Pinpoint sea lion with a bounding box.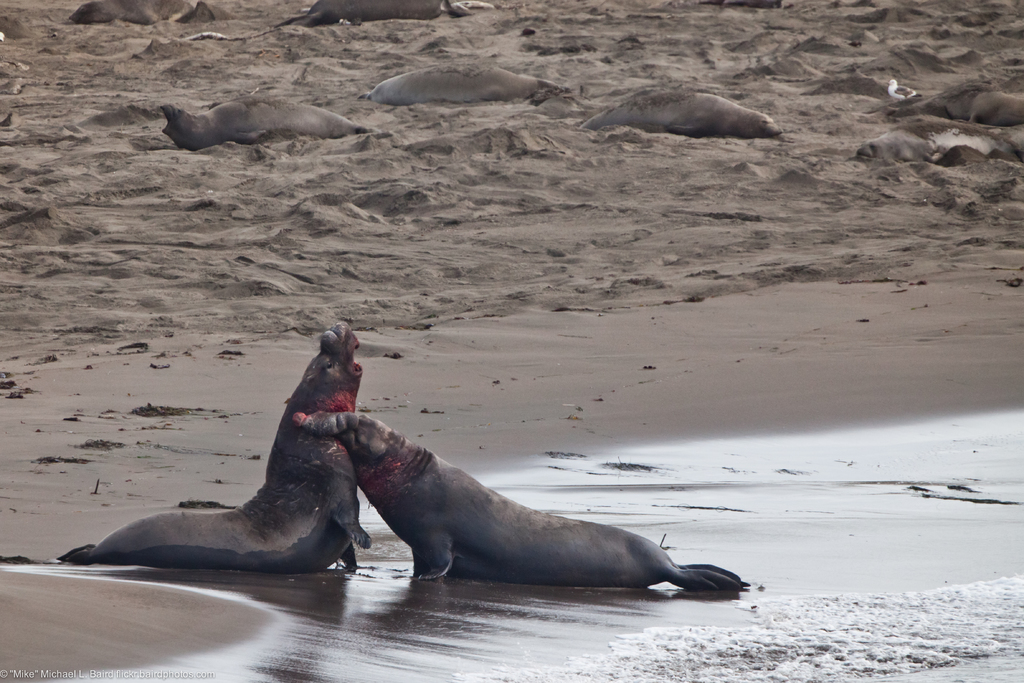
<bbox>296, 413, 753, 588</bbox>.
